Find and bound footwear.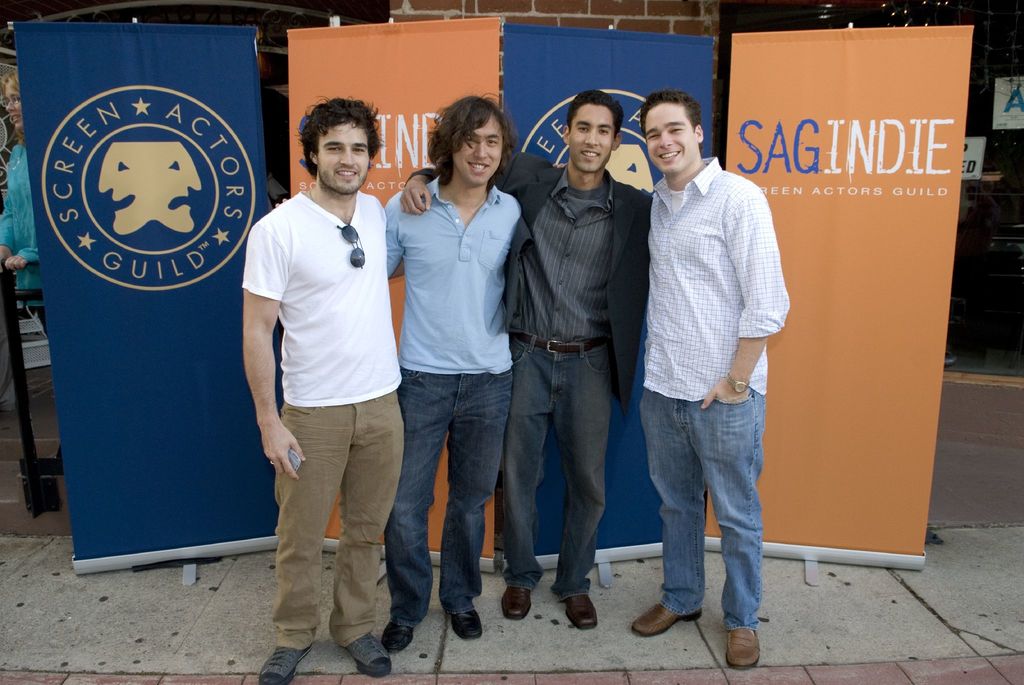
Bound: {"left": 258, "top": 645, "right": 312, "bottom": 684}.
